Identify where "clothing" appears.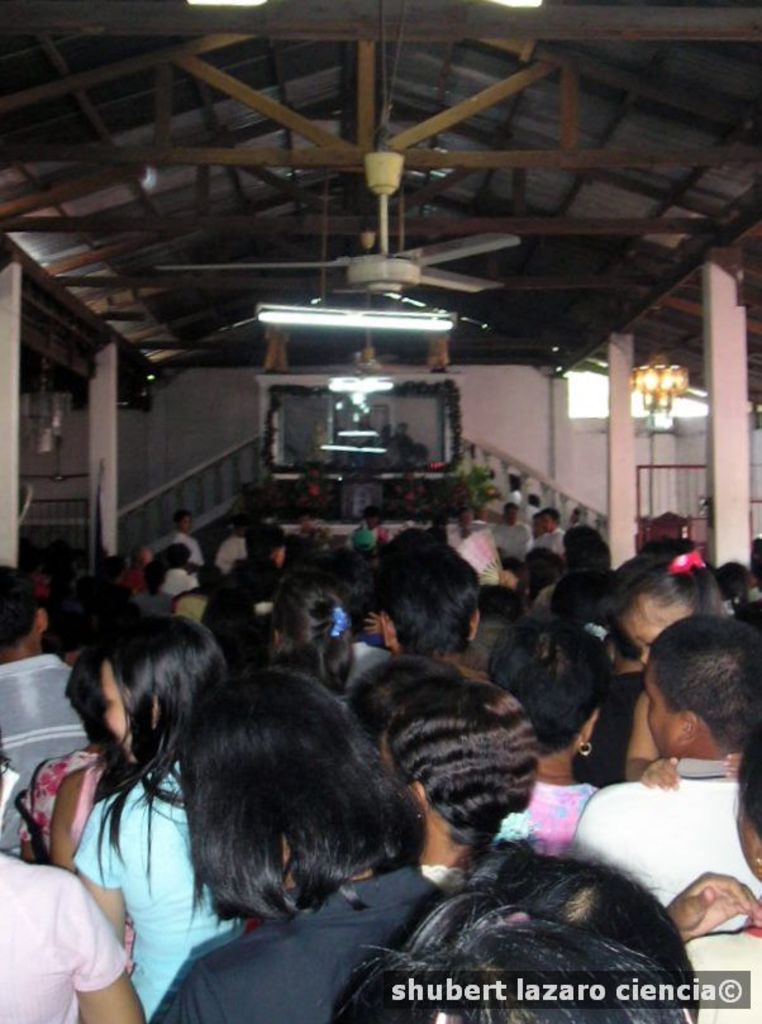
Appears at box(0, 640, 97, 799).
